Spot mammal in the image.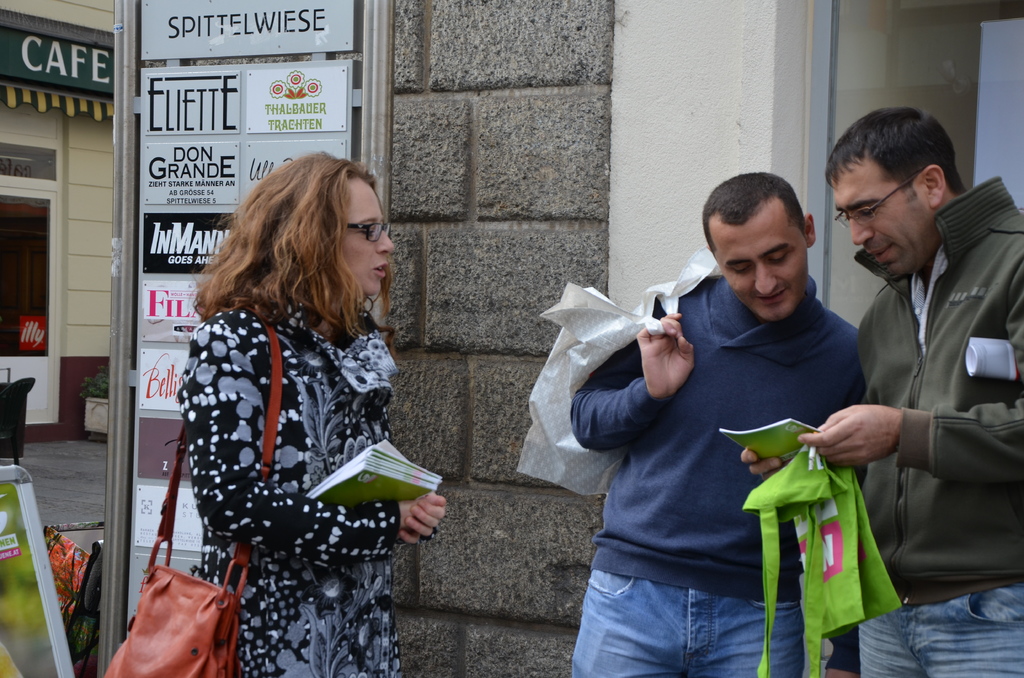
mammal found at 740 108 1023 677.
